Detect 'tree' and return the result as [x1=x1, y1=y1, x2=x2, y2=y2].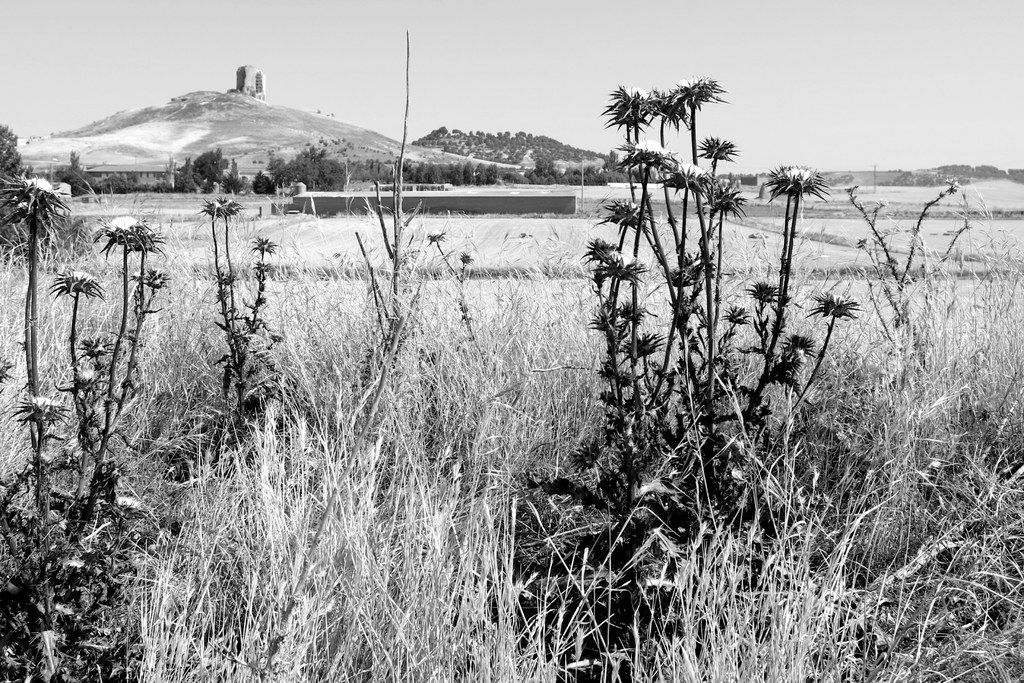
[x1=387, y1=152, x2=609, y2=192].
